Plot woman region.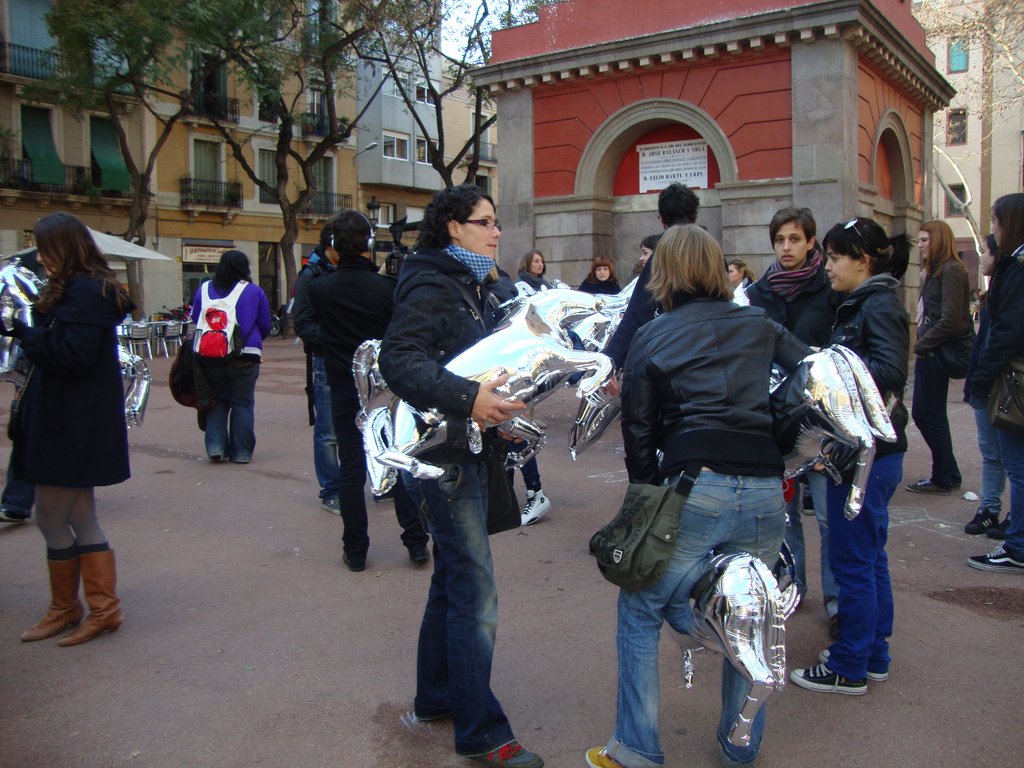
Plotted at [left=735, top=205, right=854, bottom=616].
